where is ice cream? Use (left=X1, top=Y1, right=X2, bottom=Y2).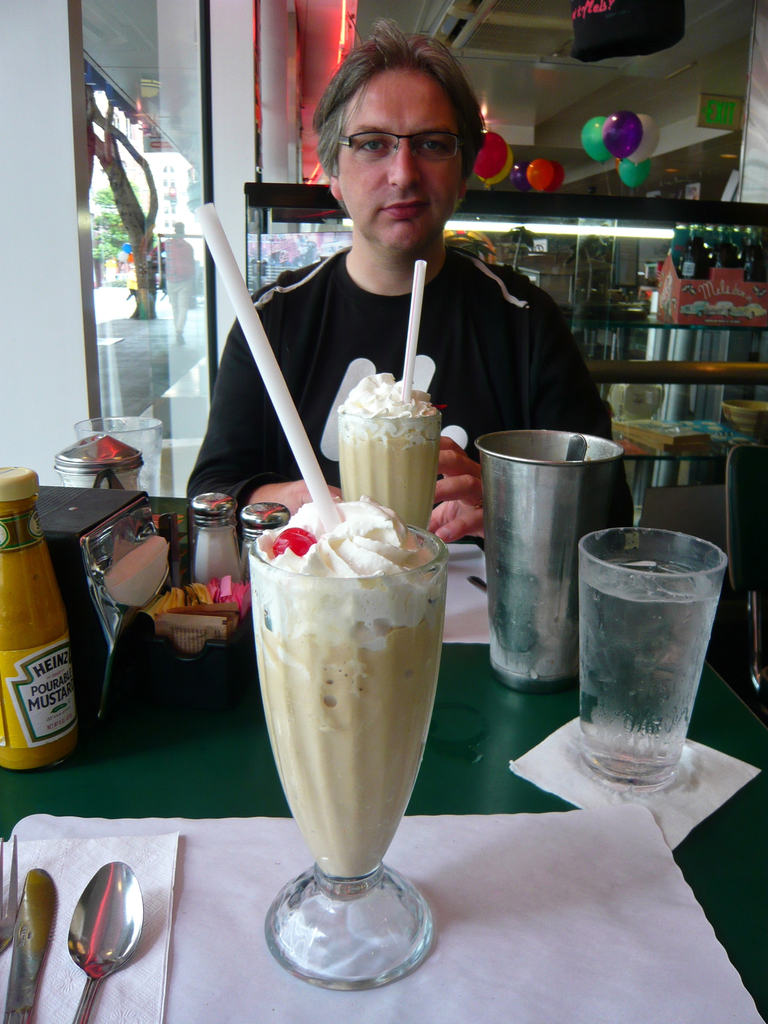
(left=262, top=494, right=432, bottom=595).
